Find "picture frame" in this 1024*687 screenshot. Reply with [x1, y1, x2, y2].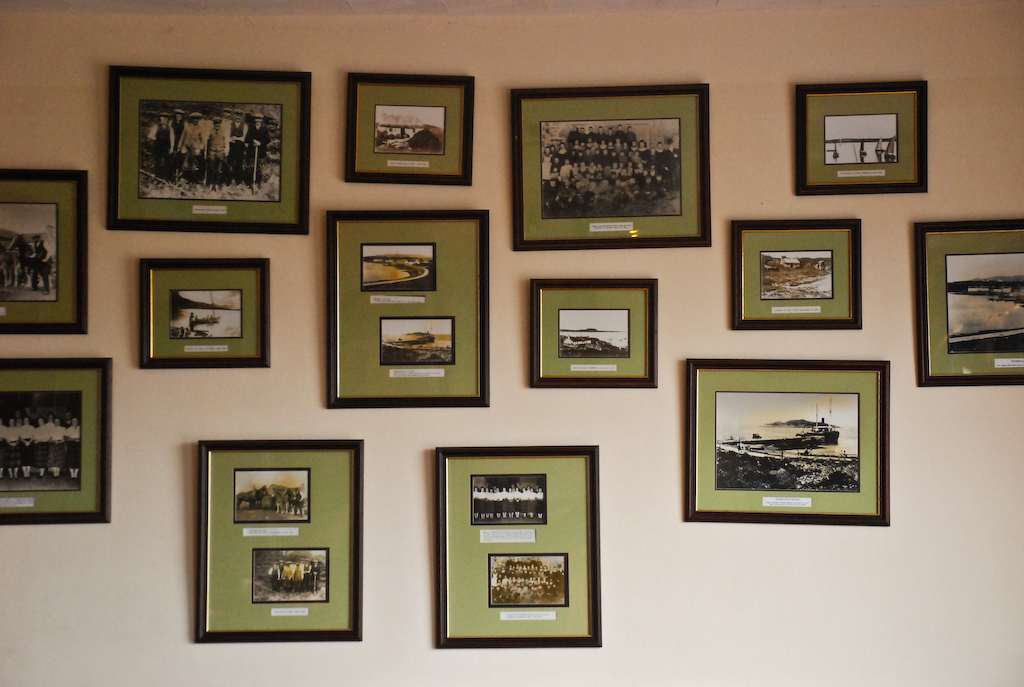
[190, 442, 363, 643].
